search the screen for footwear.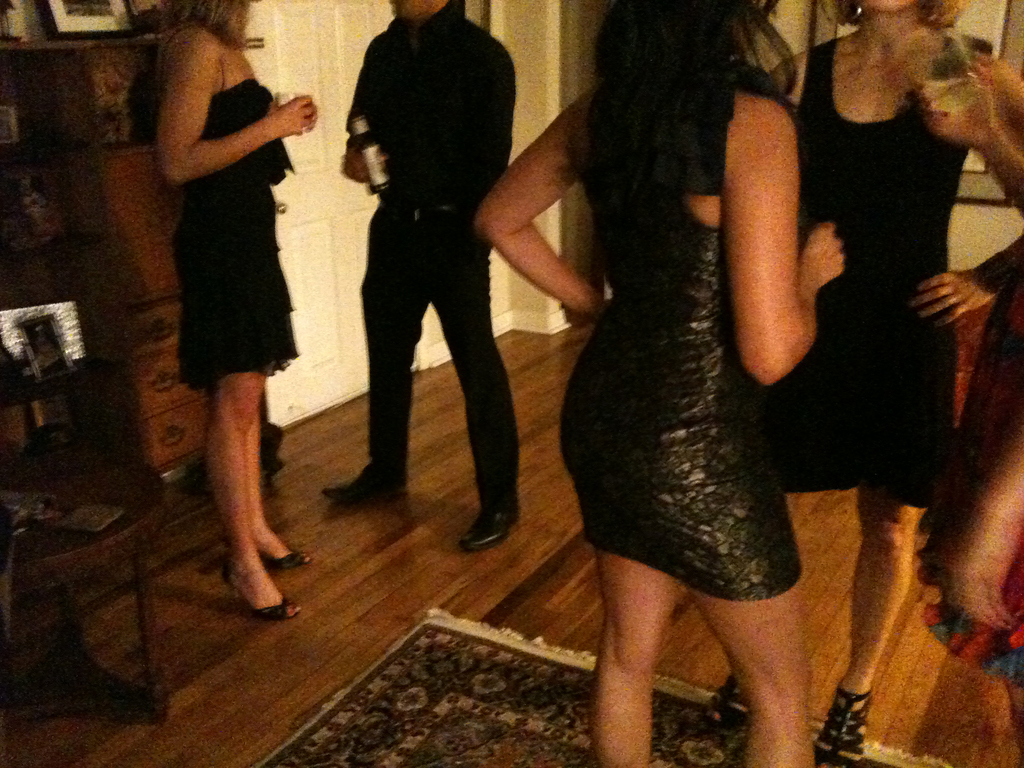
Found at [left=706, top=671, right=742, bottom=726].
